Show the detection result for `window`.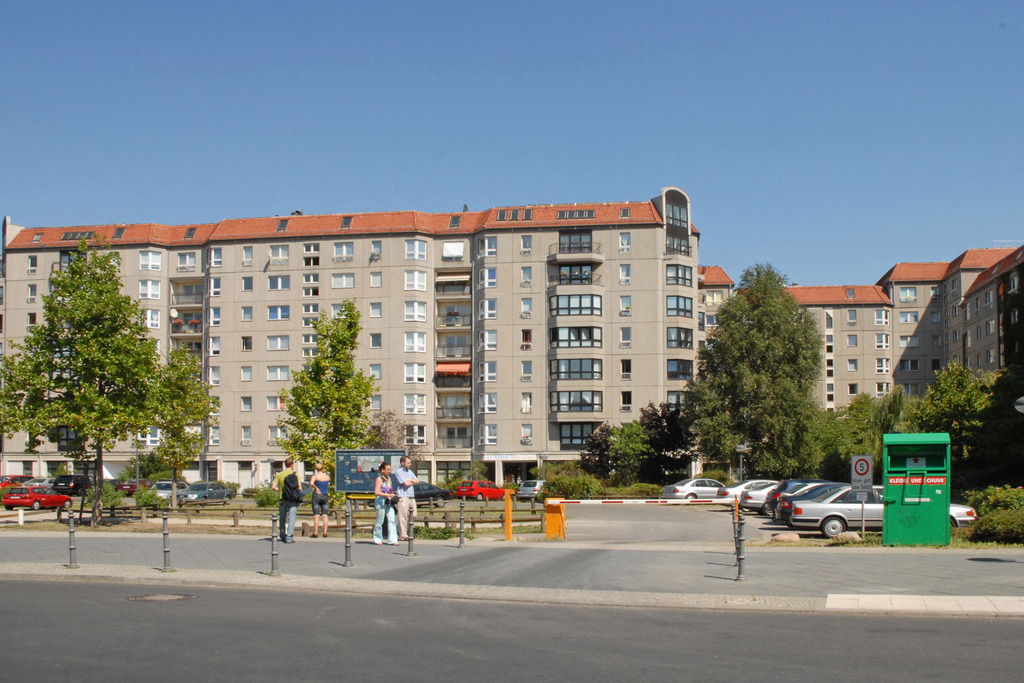
{"x1": 263, "y1": 299, "x2": 295, "y2": 324}.
